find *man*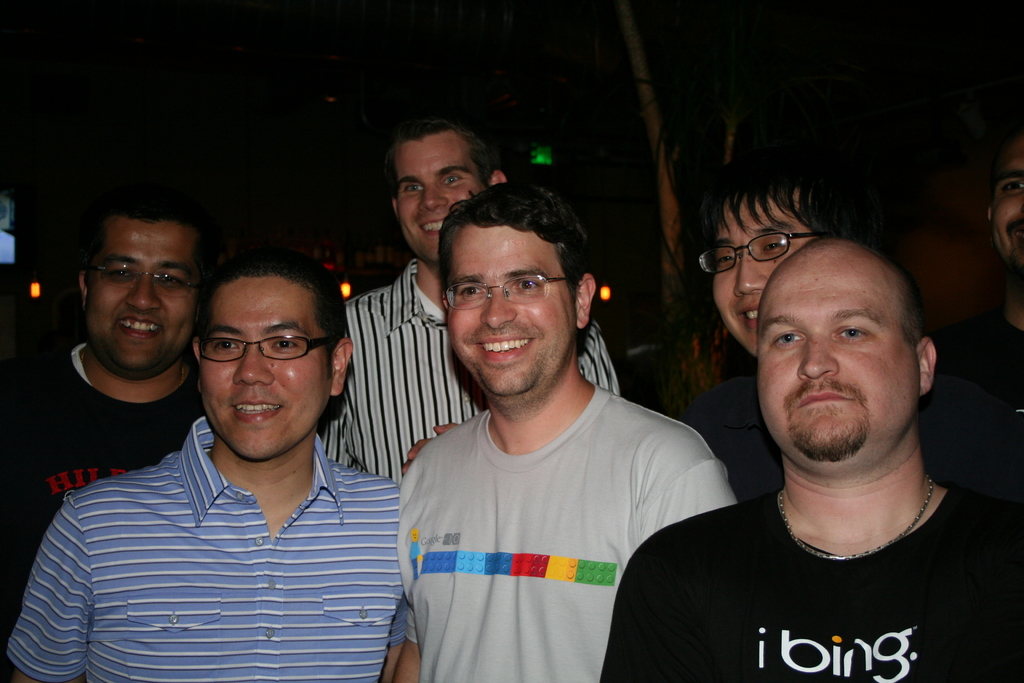
bbox(3, 247, 405, 682)
